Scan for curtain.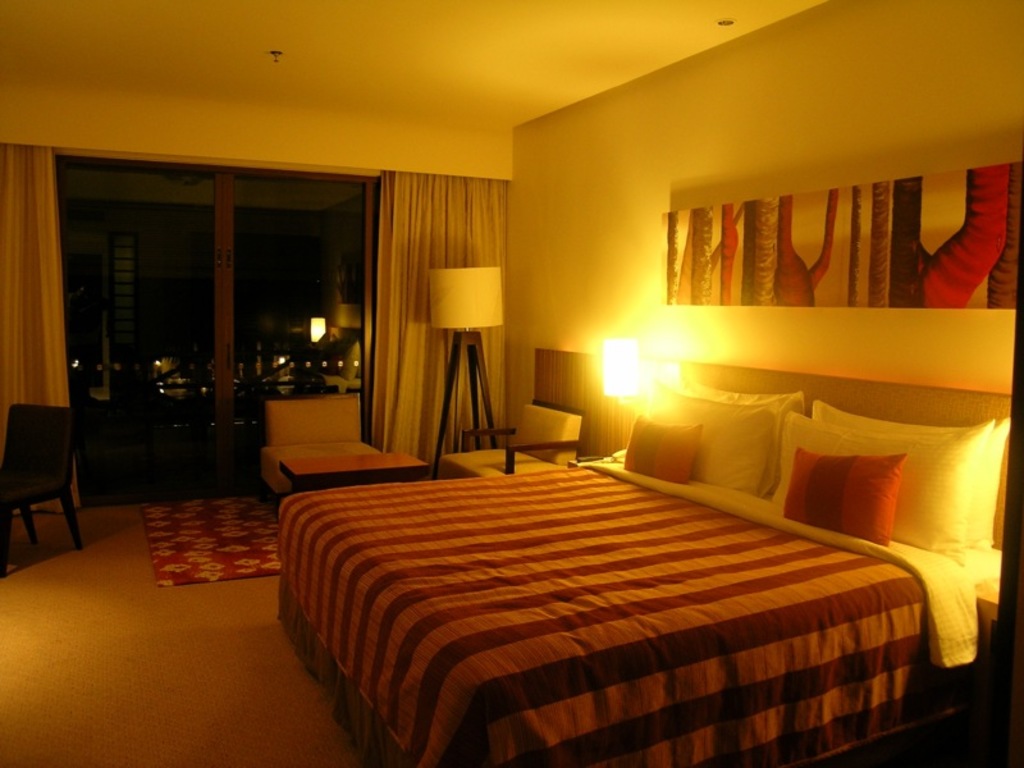
Scan result: region(0, 145, 79, 520).
